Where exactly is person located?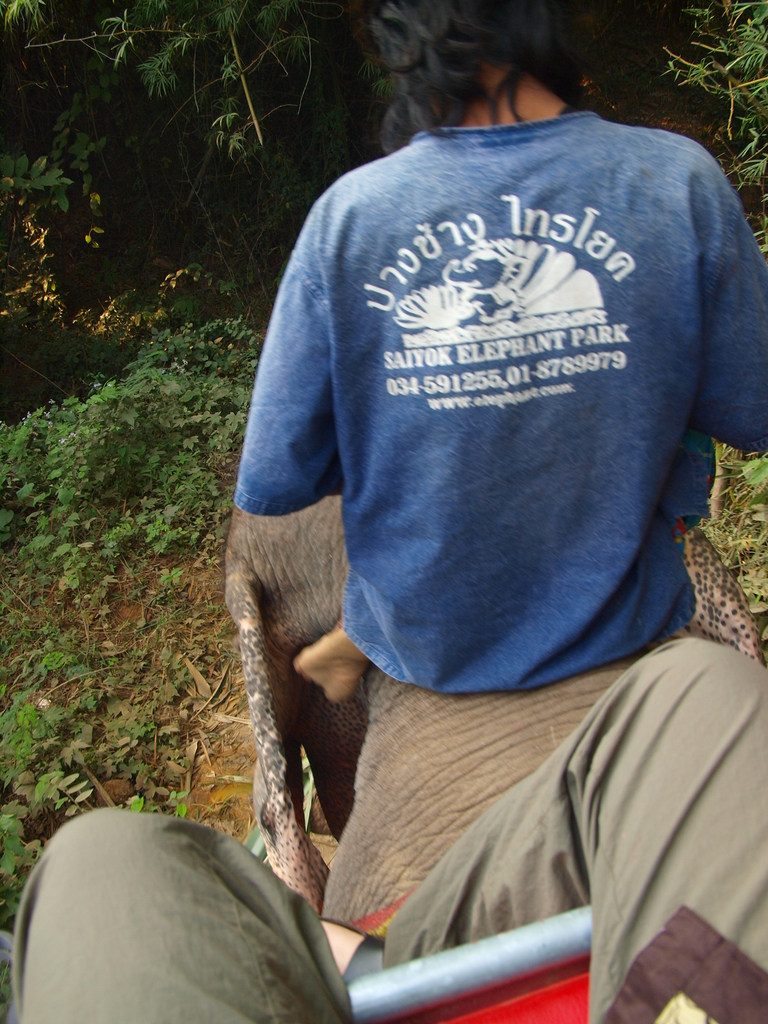
Its bounding box is x1=0 y1=634 x2=767 y2=1023.
